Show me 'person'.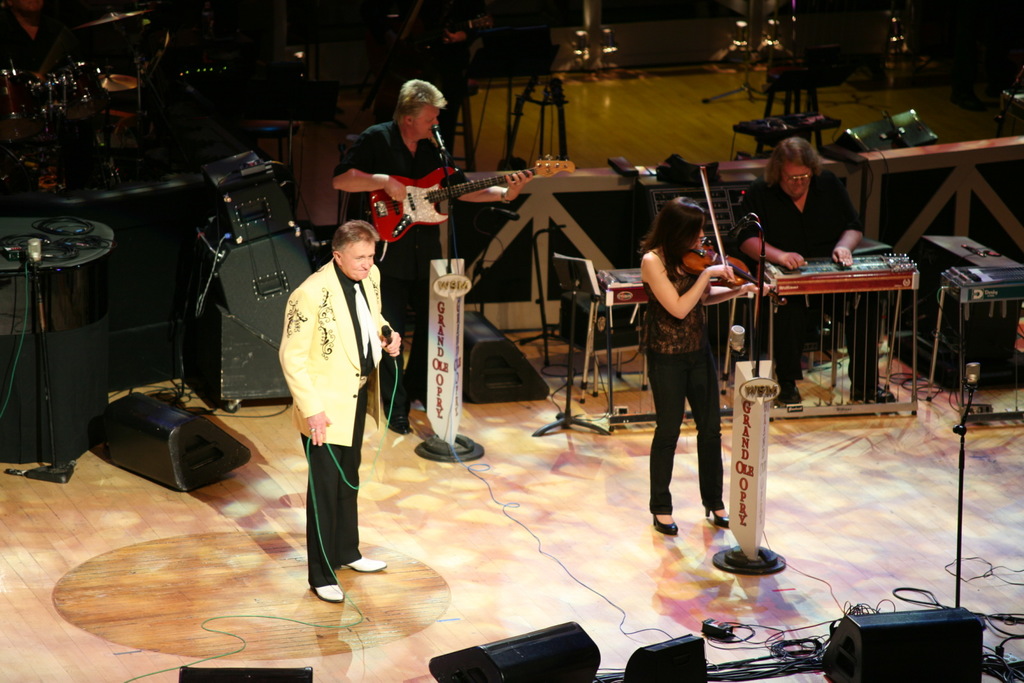
'person' is here: rect(337, 77, 534, 433).
